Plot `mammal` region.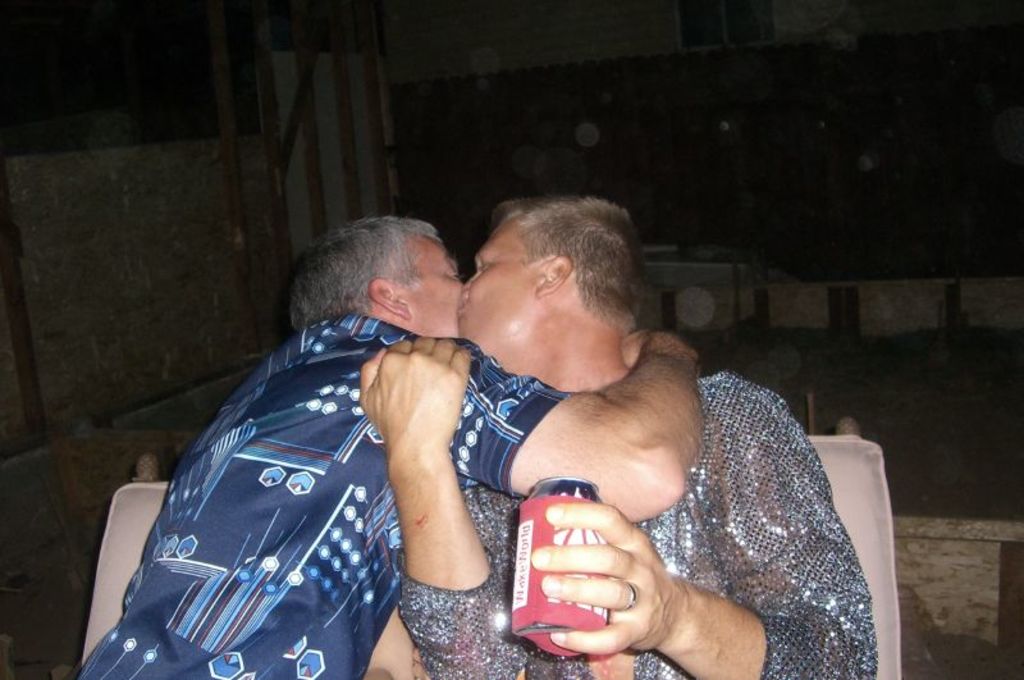
Plotted at {"left": 353, "top": 200, "right": 874, "bottom": 679}.
